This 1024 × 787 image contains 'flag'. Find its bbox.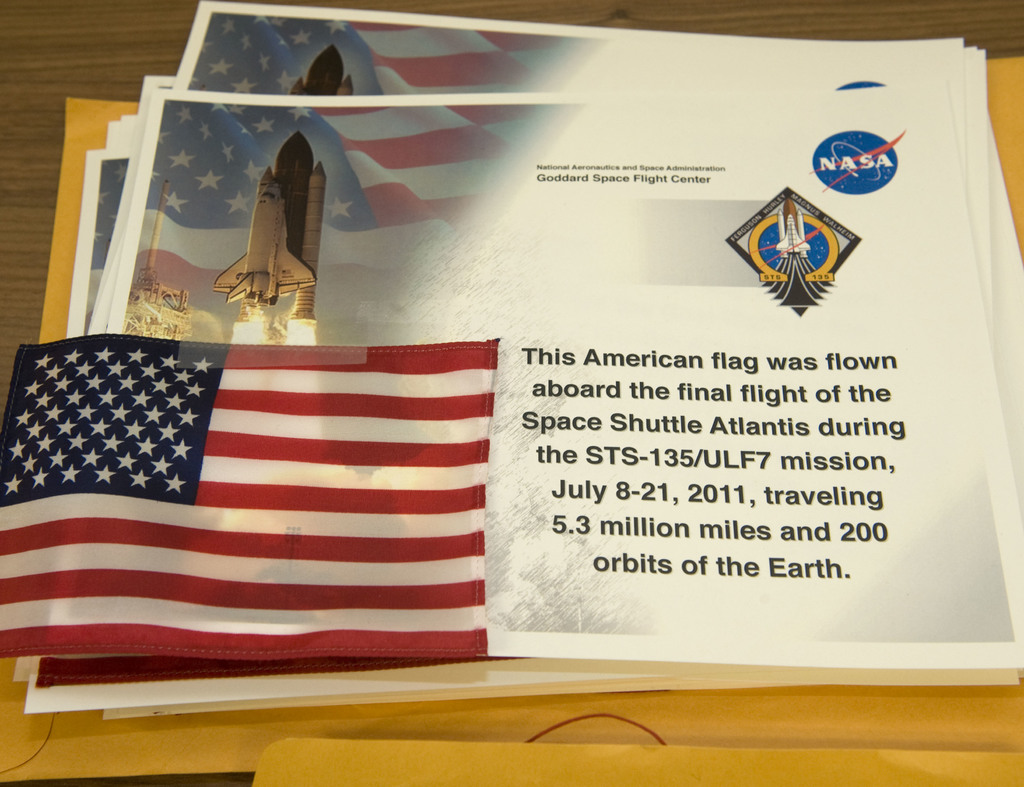
pyautogui.locateOnScreen(0, 336, 489, 657).
